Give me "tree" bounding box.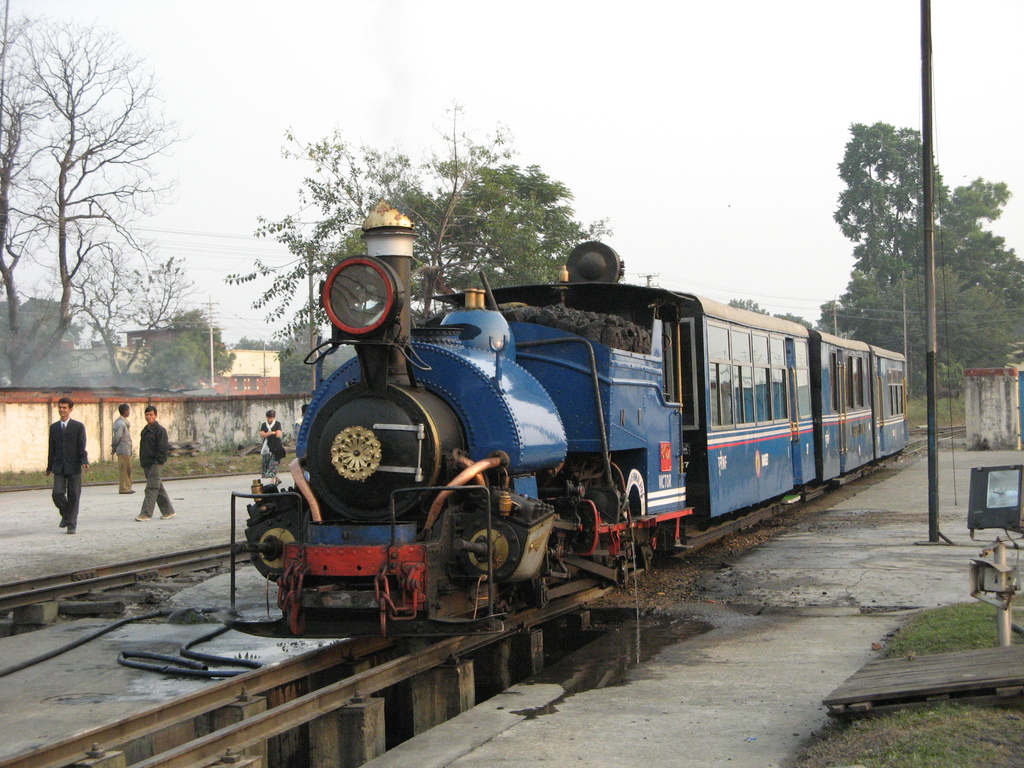
721 288 770 319.
